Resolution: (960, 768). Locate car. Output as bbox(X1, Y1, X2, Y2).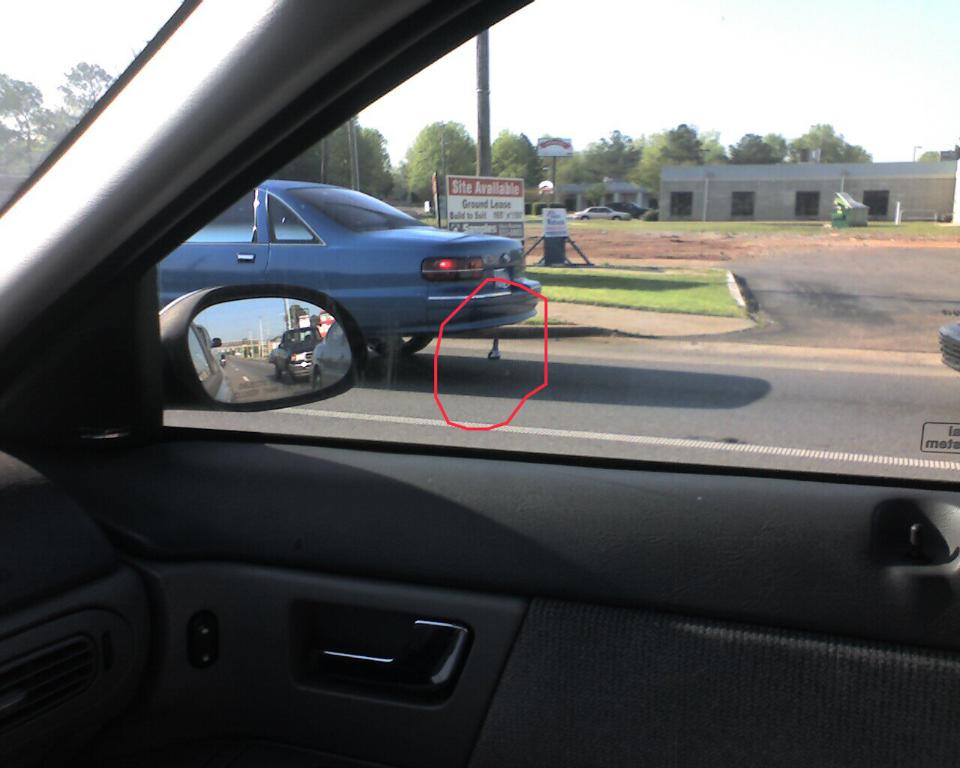
bbox(4, 0, 959, 767).
